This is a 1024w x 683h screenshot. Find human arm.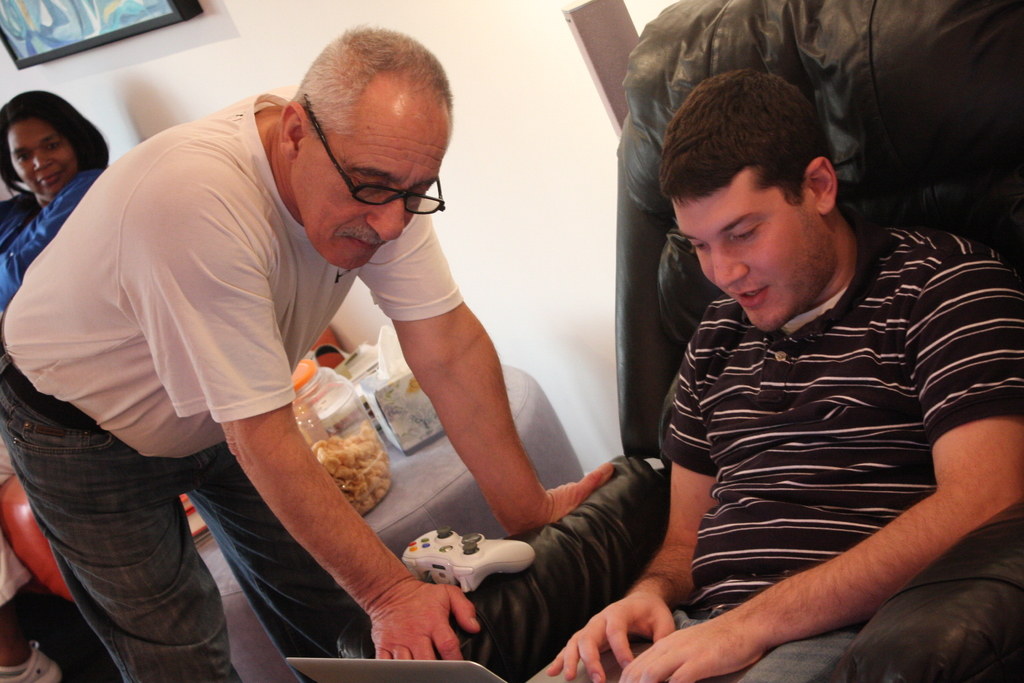
Bounding box: [545, 300, 721, 682].
